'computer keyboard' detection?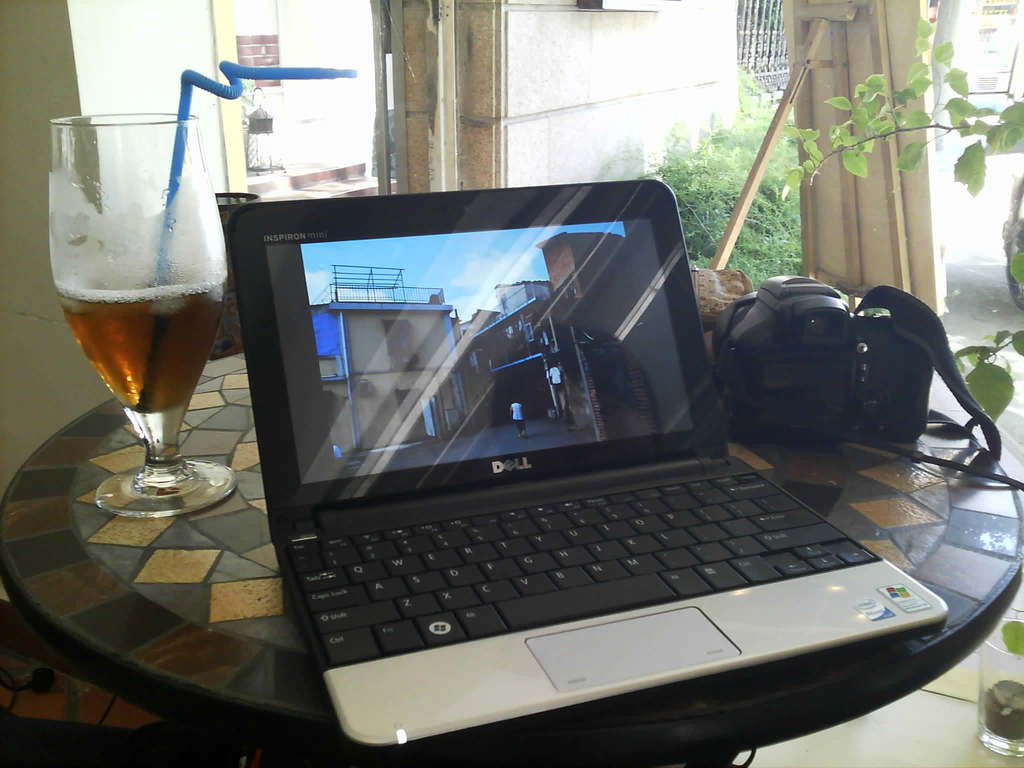
287 470 881 666
